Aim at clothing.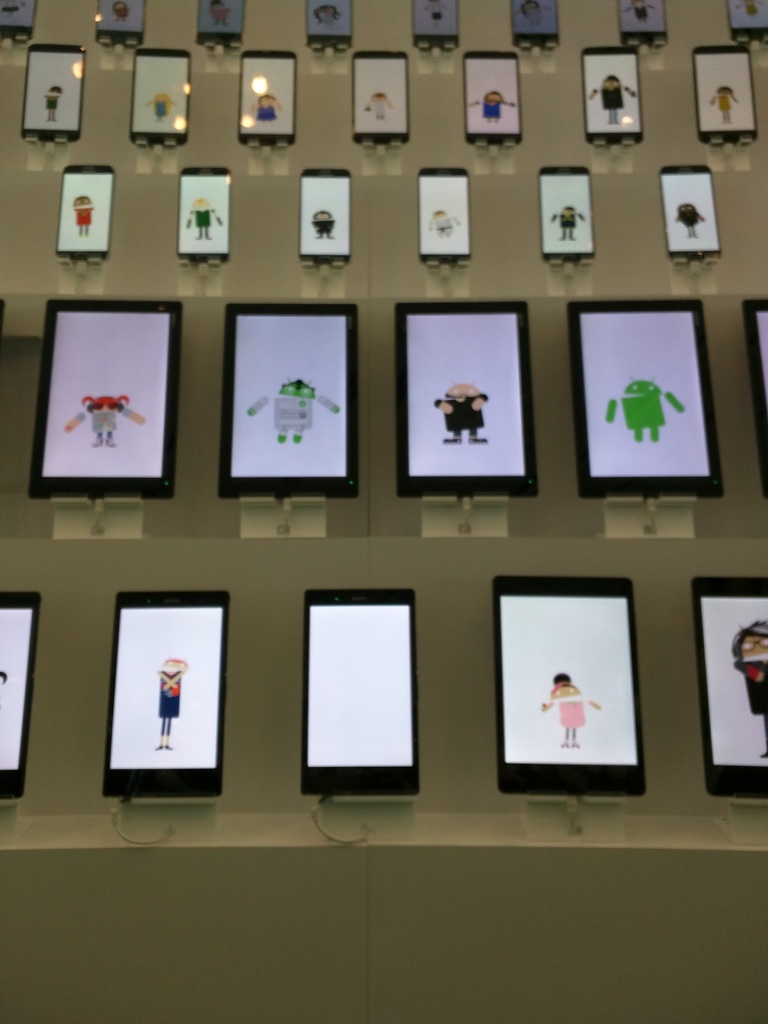
Aimed at select_region(547, 684, 596, 734).
